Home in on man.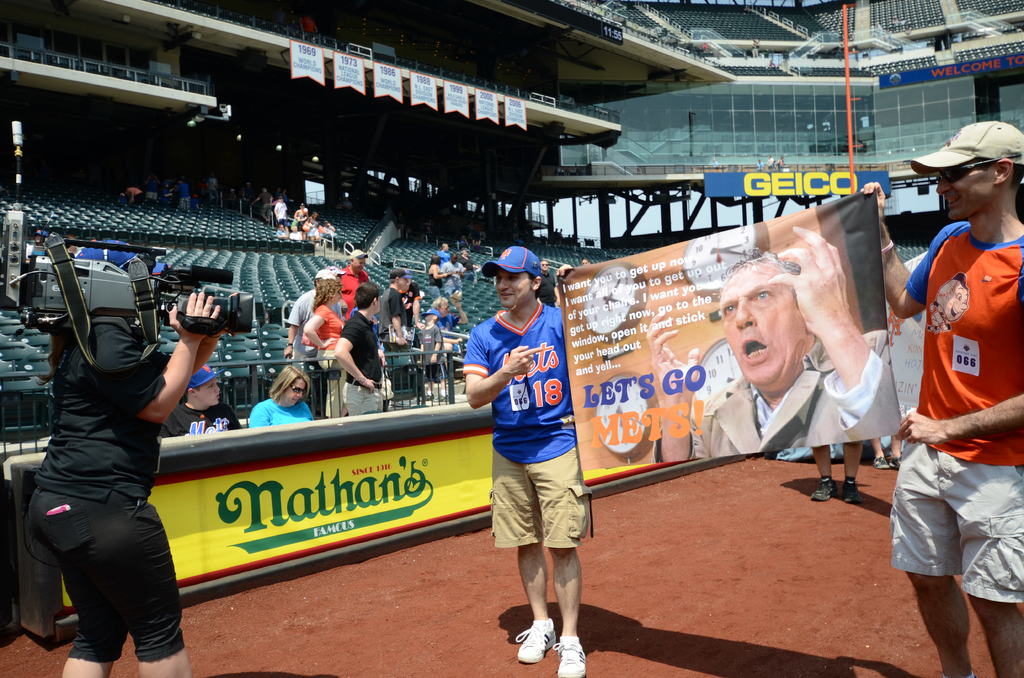
Homed in at 285:264:342:380.
